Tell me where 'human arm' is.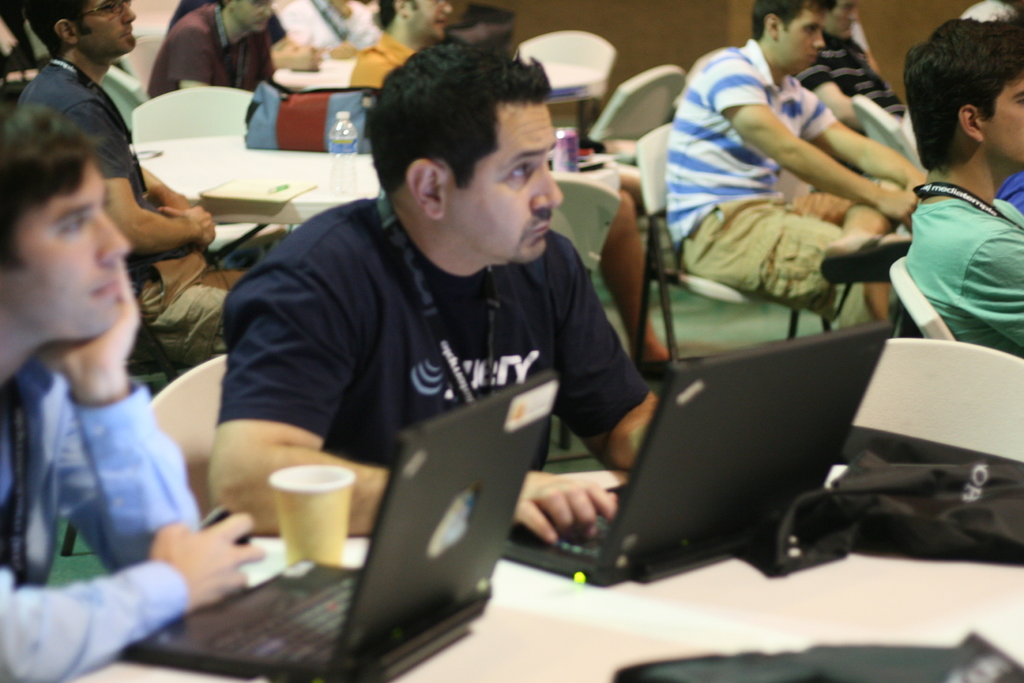
'human arm' is at rect(794, 59, 864, 134).
